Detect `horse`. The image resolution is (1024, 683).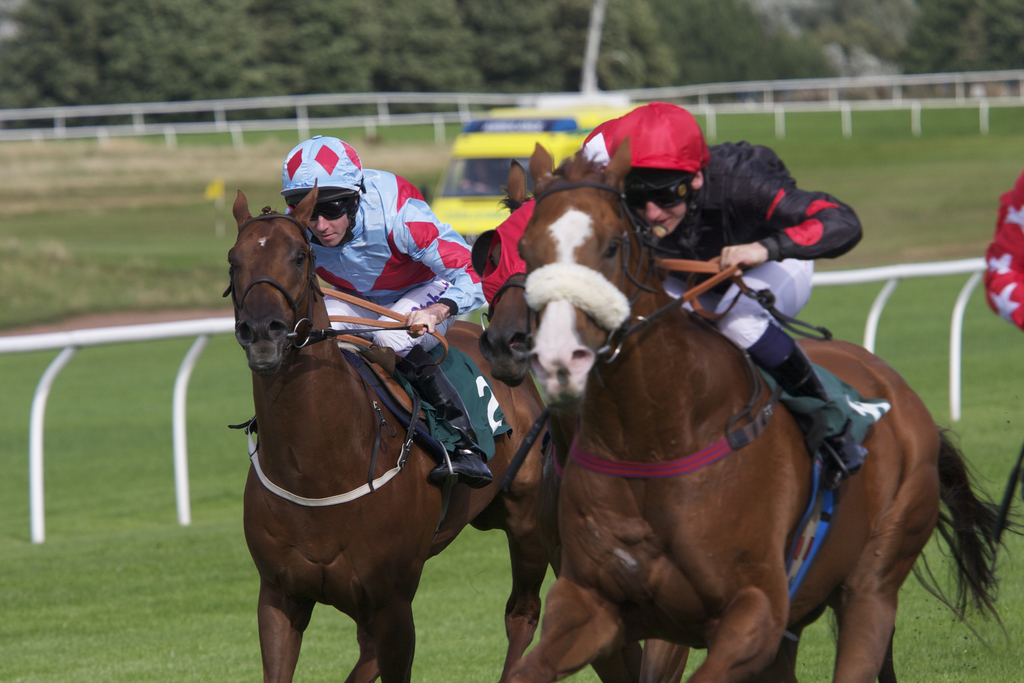
(506,136,1023,682).
